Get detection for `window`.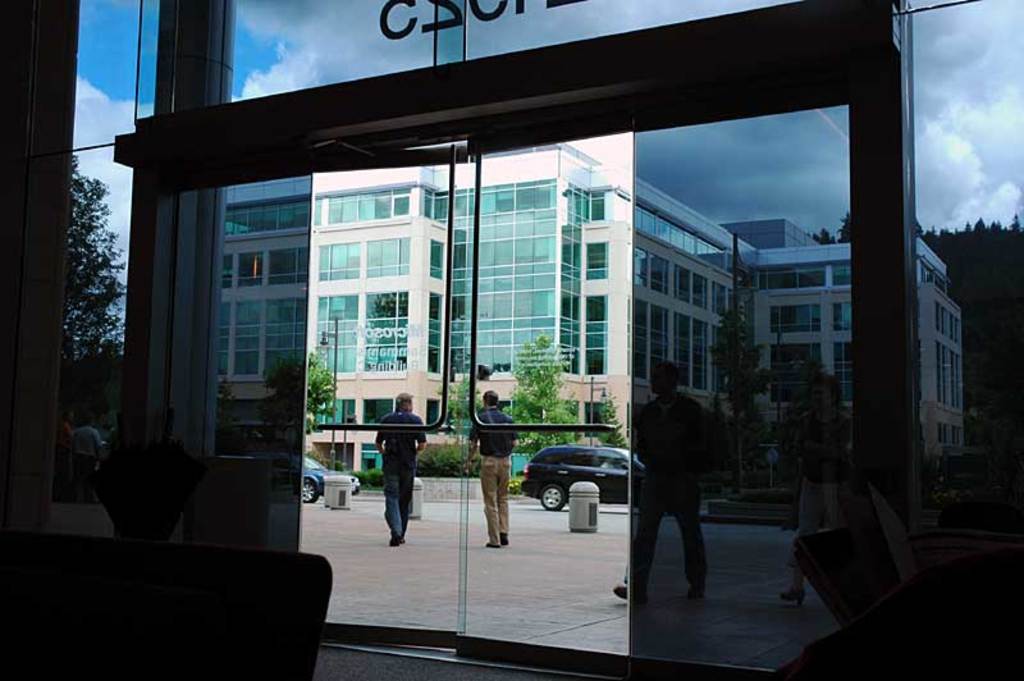
Detection: [left=428, top=292, right=447, bottom=385].
